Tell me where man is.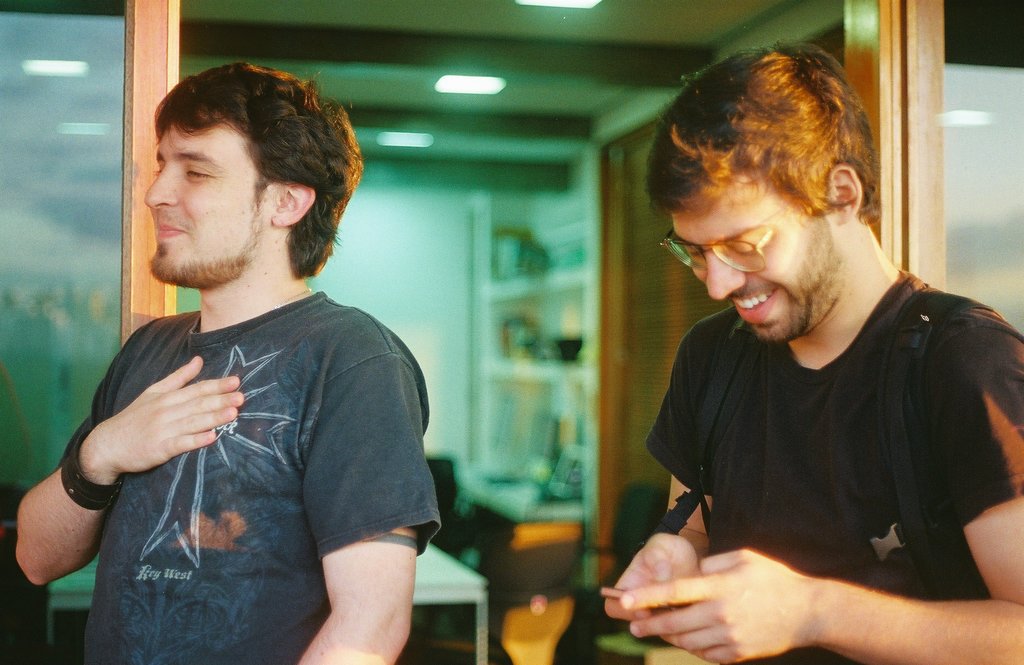
man is at (41, 77, 451, 637).
